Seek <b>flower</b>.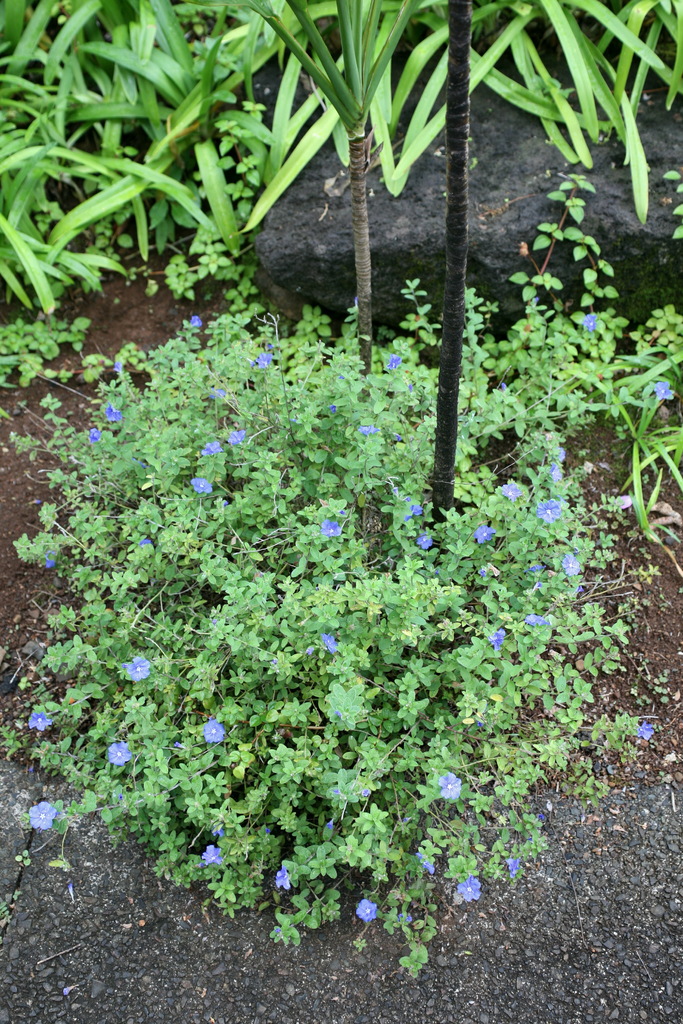
x1=320 y1=518 x2=342 y2=541.
